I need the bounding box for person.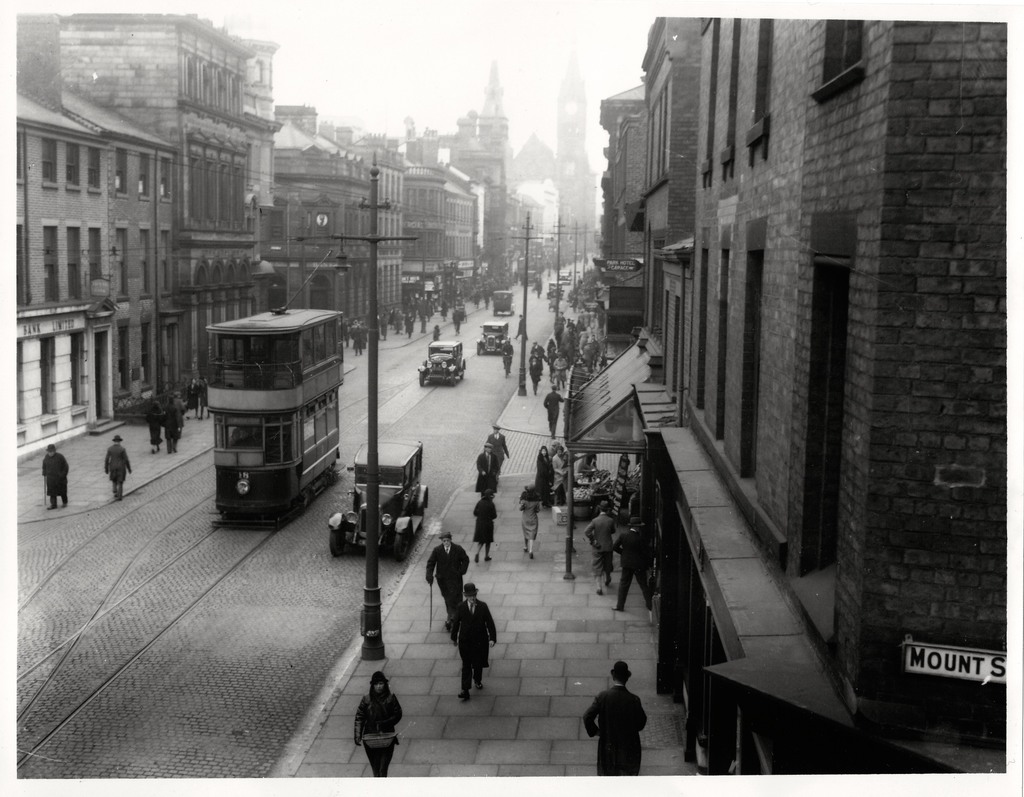
Here it is: [520,486,544,557].
